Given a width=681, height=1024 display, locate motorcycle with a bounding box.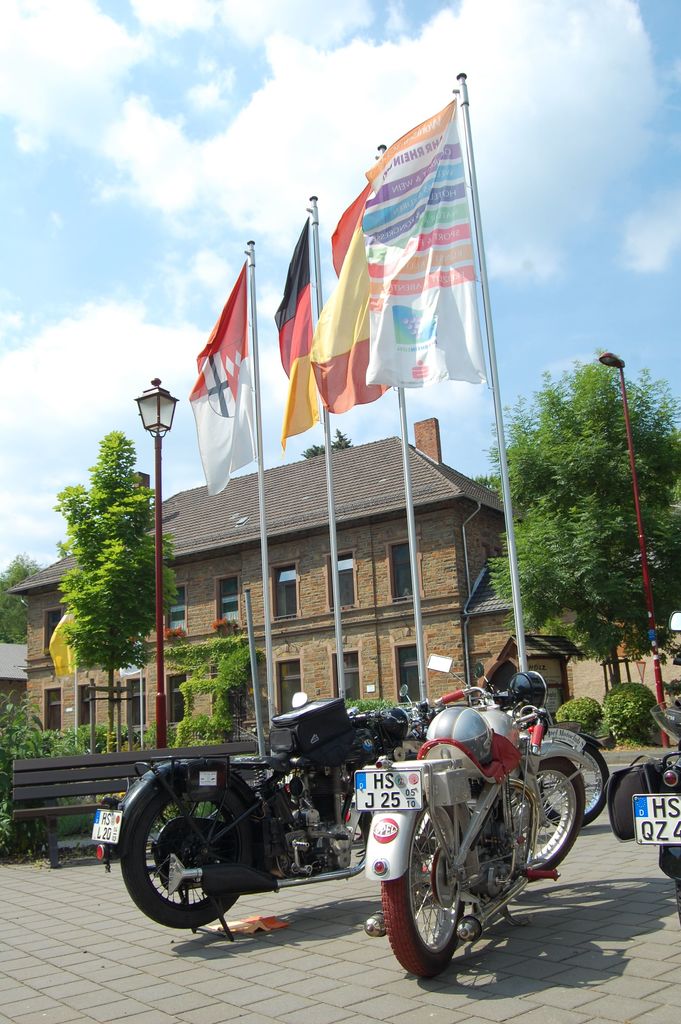
Located: l=86, t=692, r=416, b=944.
